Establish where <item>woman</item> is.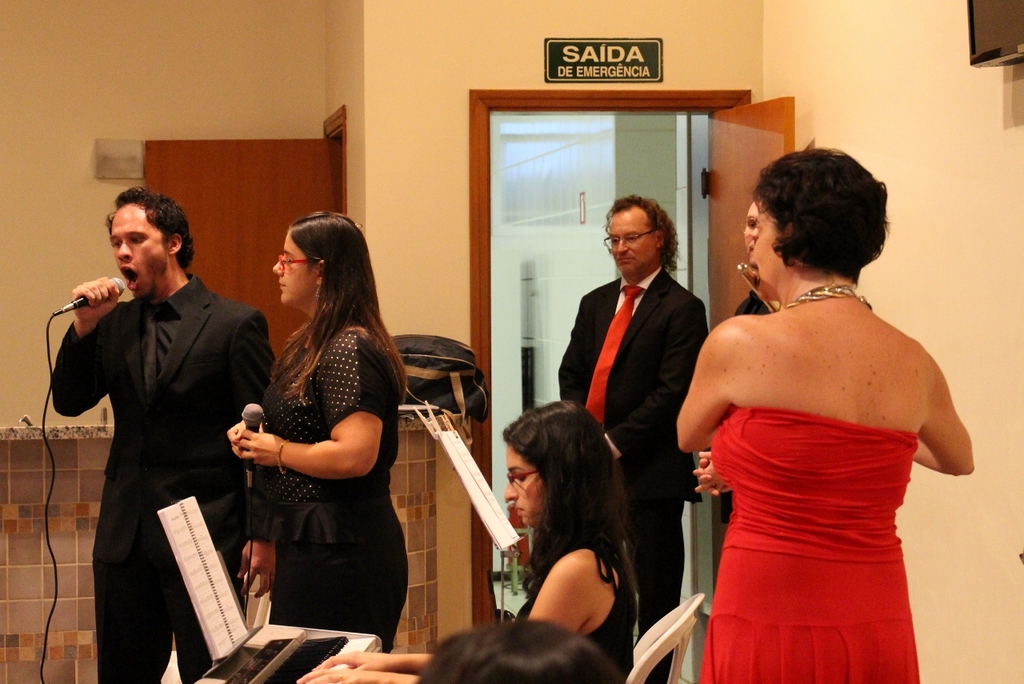
Established at Rect(296, 399, 638, 683).
